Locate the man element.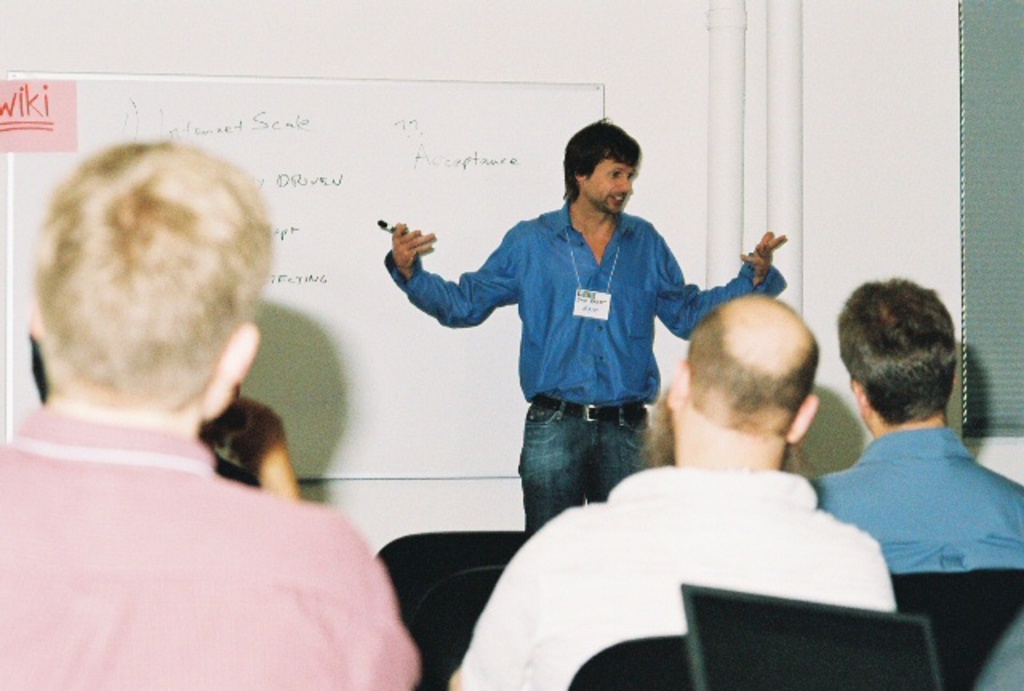
Element bbox: (left=386, top=117, right=789, bottom=539).
